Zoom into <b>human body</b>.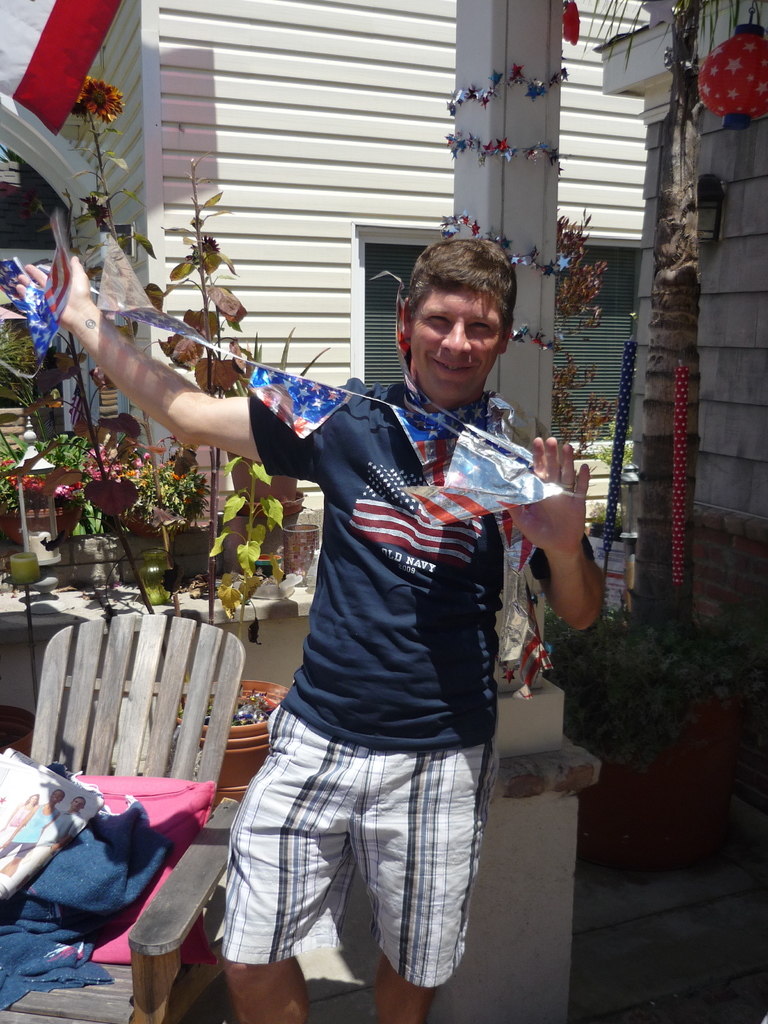
Zoom target: box(119, 212, 568, 963).
